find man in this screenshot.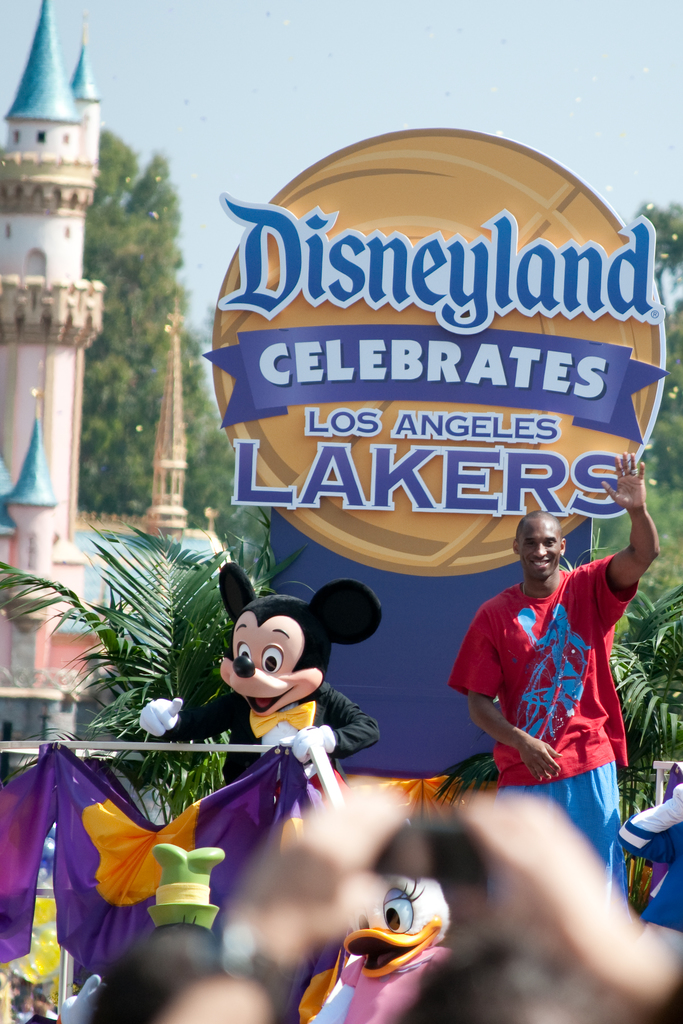
The bounding box for man is [x1=415, y1=515, x2=646, y2=925].
